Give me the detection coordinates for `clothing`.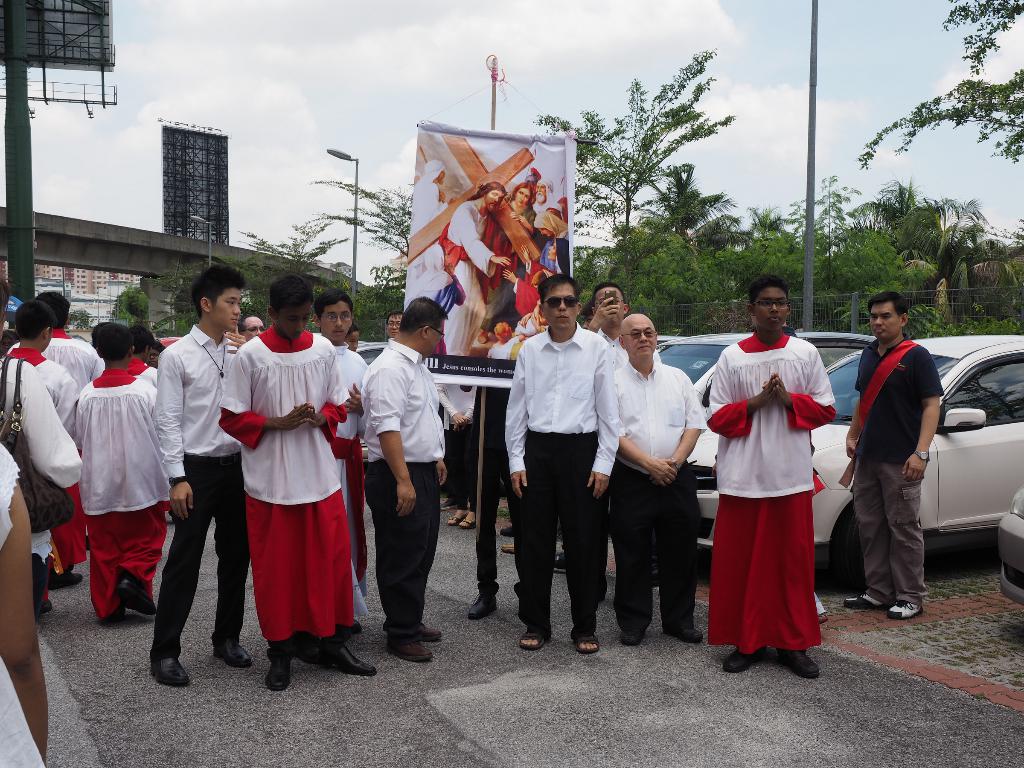
rect(356, 336, 448, 634).
